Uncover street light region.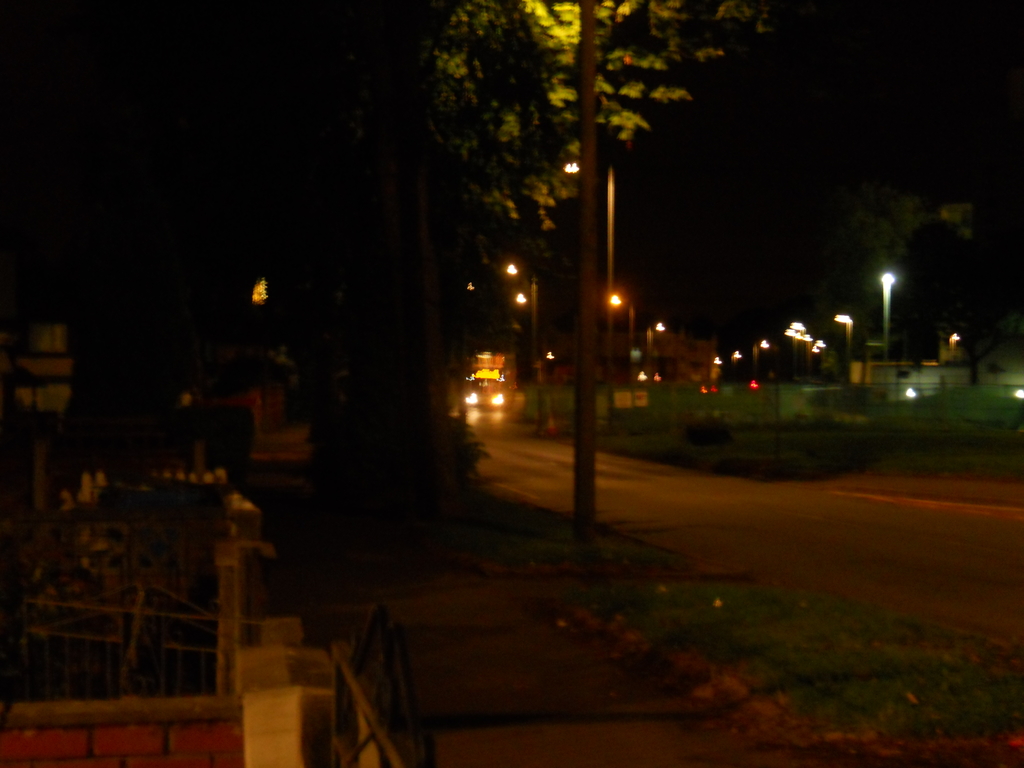
Uncovered: Rect(604, 284, 636, 361).
